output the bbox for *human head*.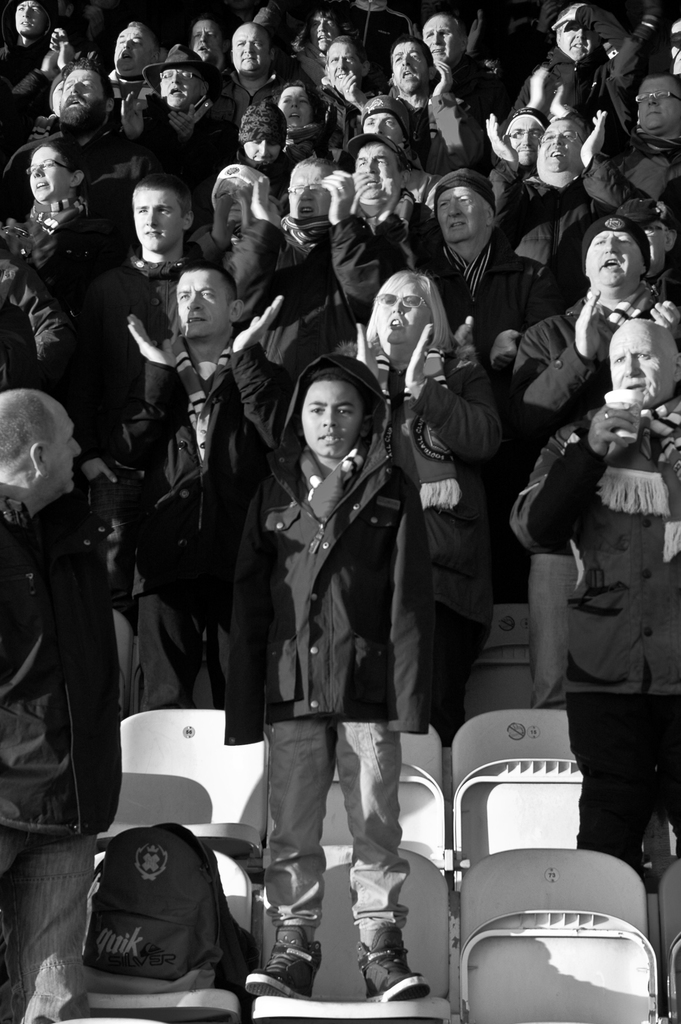
(368,271,447,364).
